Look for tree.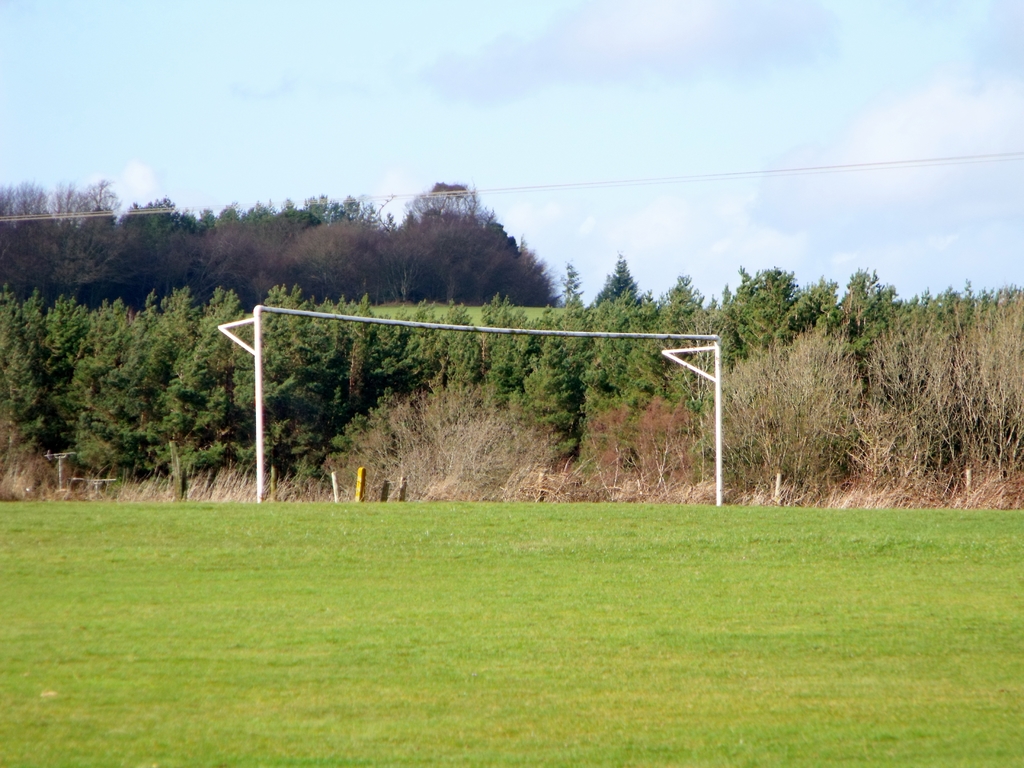
Found: bbox=[545, 255, 577, 310].
